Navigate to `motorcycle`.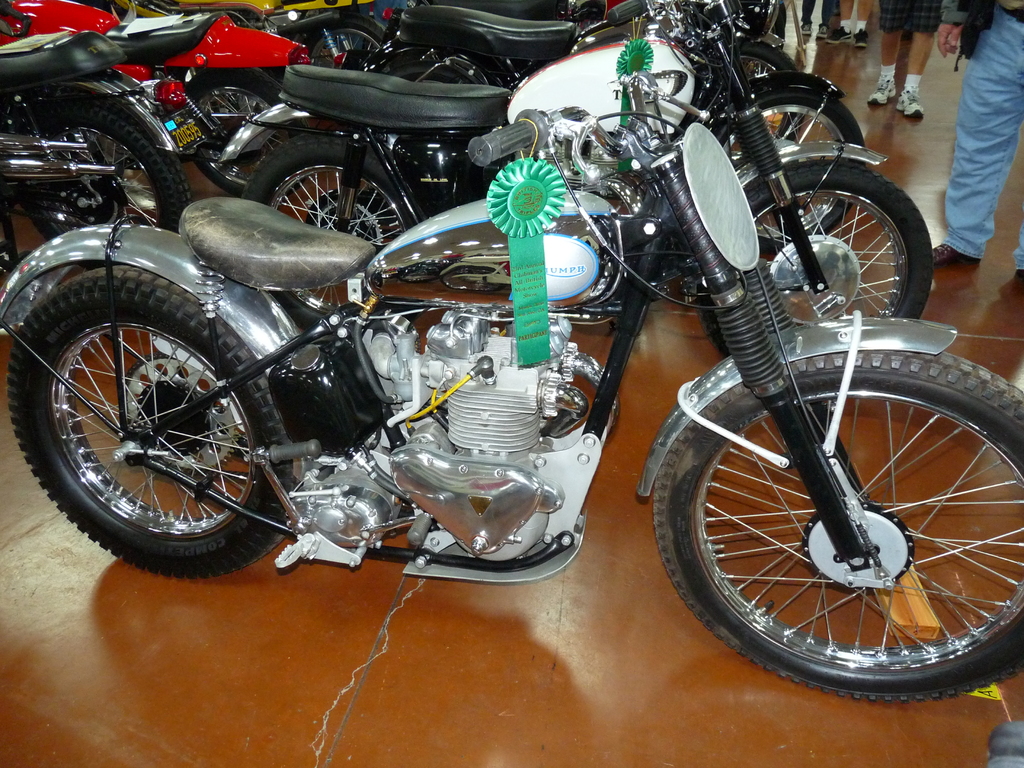
Navigation target: <region>163, 1, 386, 72</region>.
